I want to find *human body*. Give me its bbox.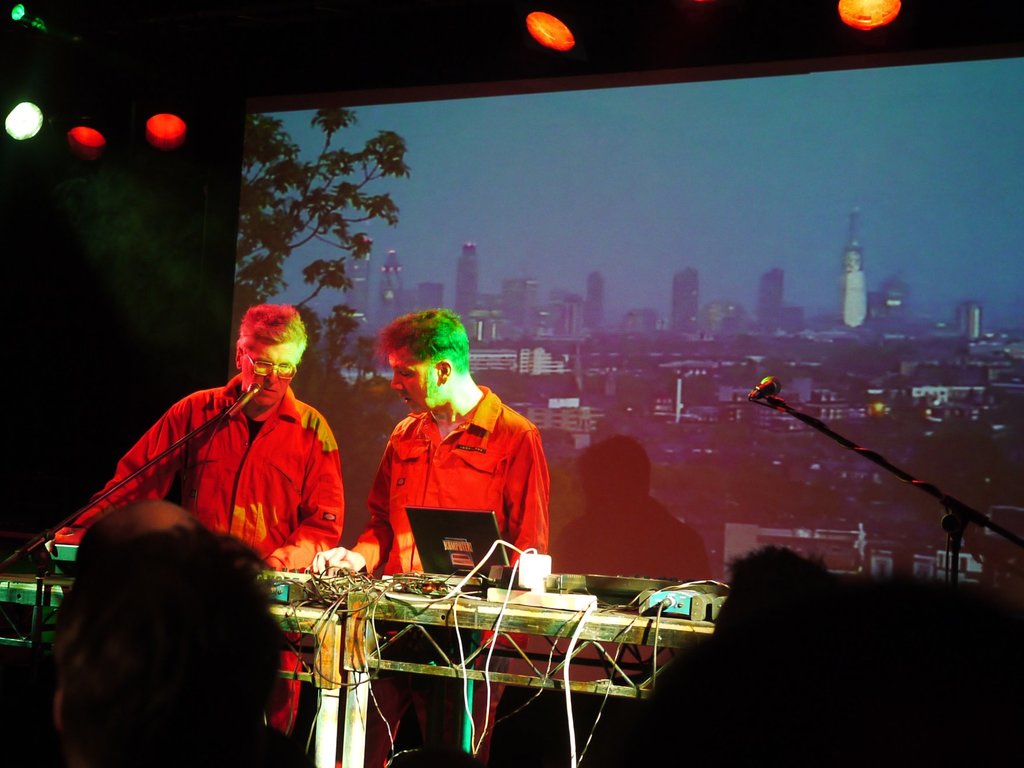
(316, 307, 551, 575).
